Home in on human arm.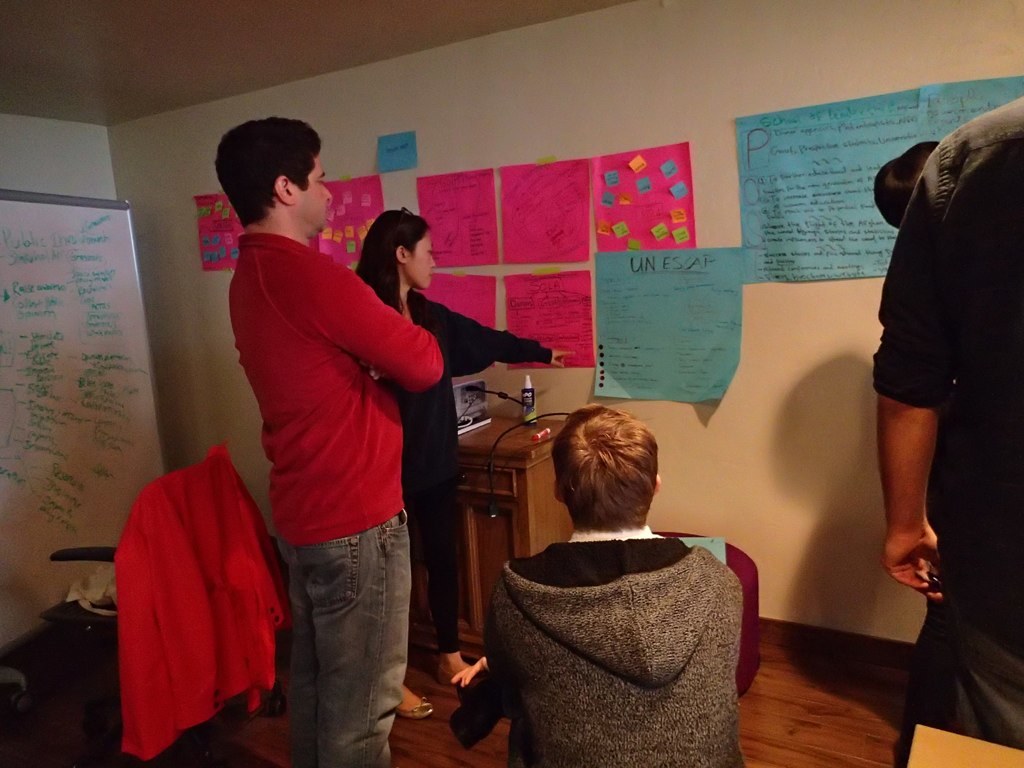
Homed in at bbox=[453, 598, 511, 687].
